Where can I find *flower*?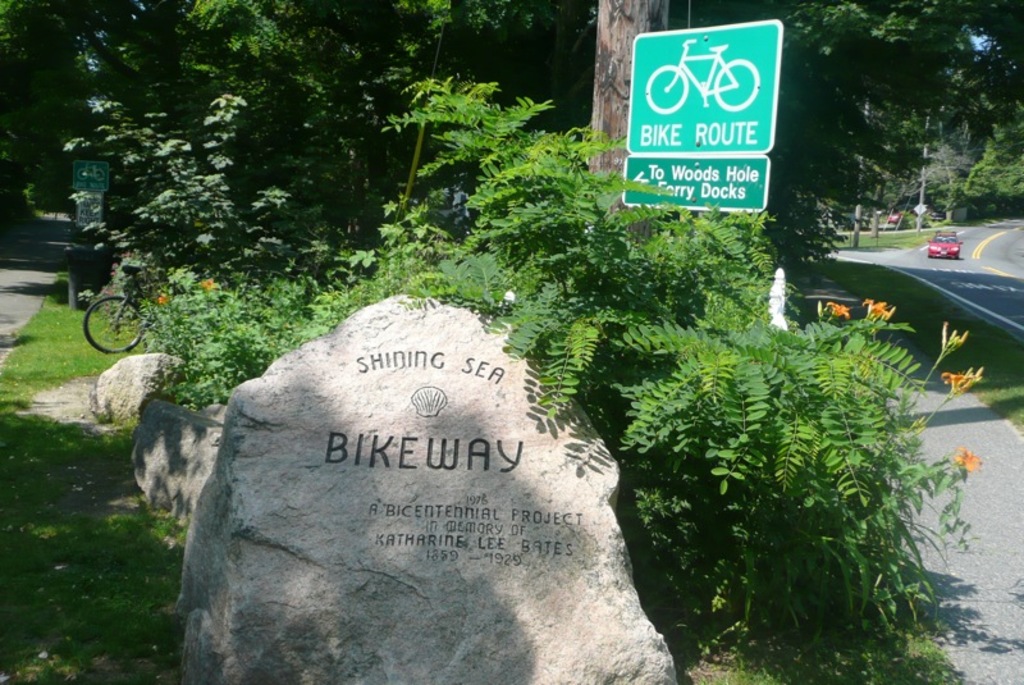
You can find it at (left=865, top=300, right=893, bottom=318).
